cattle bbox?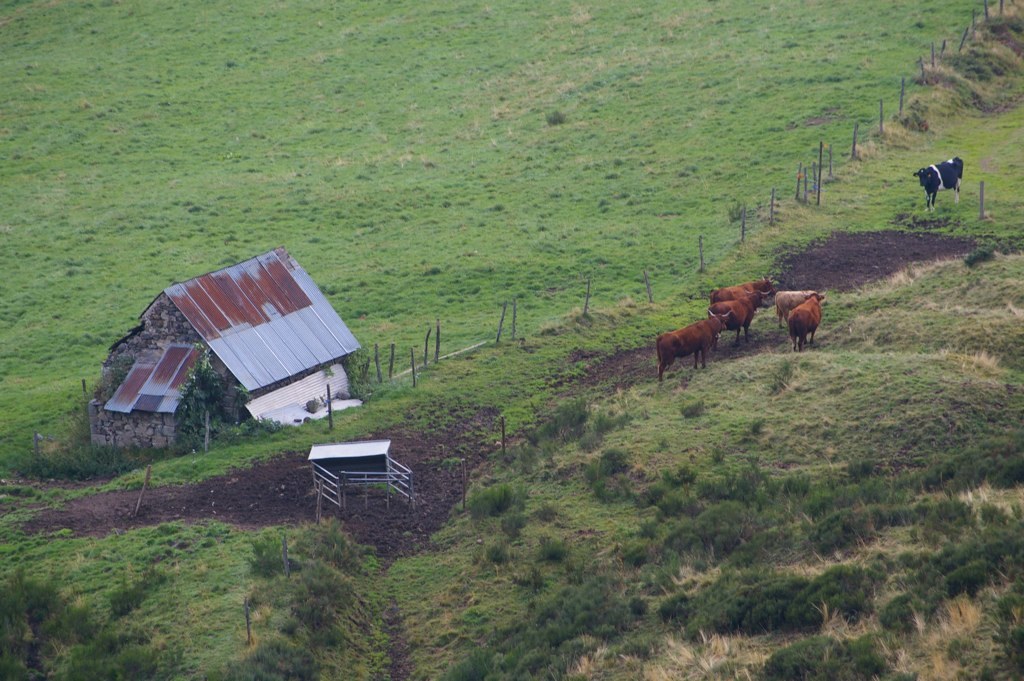
[left=709, top=290, right=767, bottom=348]
